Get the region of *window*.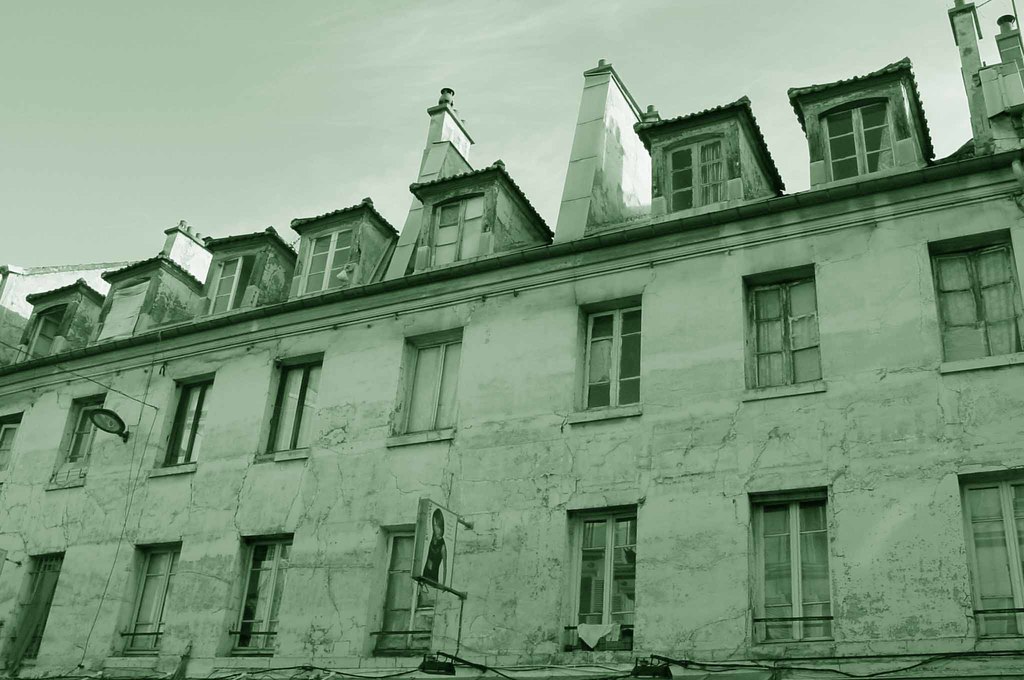
(x1=150, y1=361, x2=215, y2=480).
